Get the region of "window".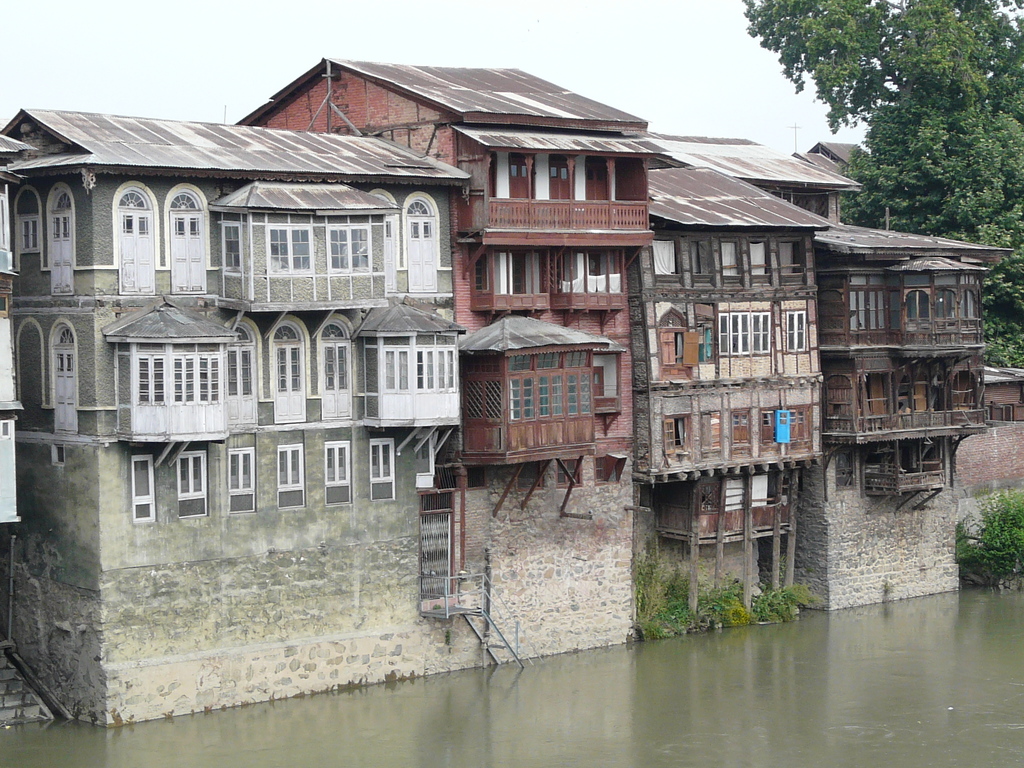
left=478, top=253, right=500, bottom=289.
